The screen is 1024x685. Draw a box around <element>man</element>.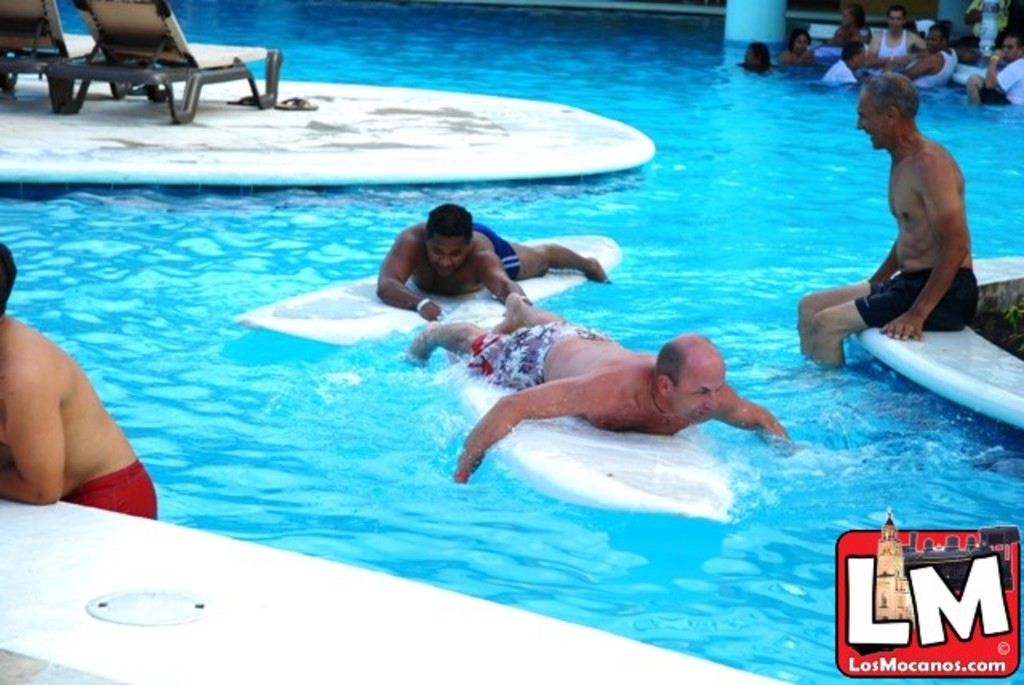
x1=874, y1=3, x2=922, y2=62.
